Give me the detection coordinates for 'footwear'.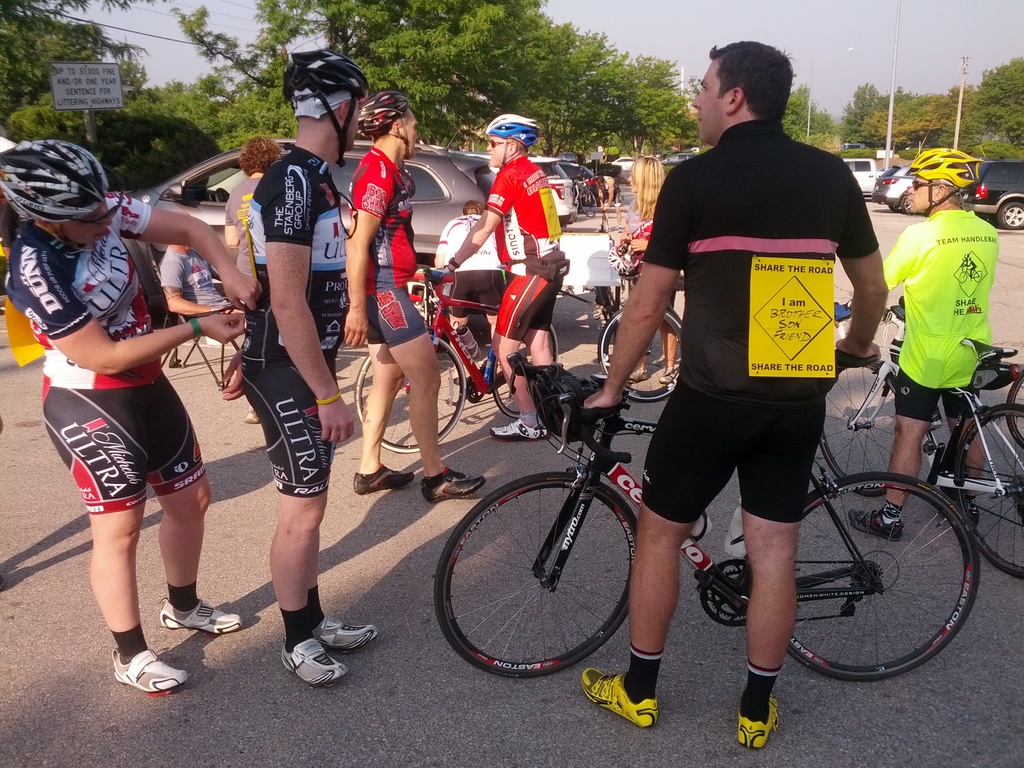
BBox(847, 504, 907, 542).
